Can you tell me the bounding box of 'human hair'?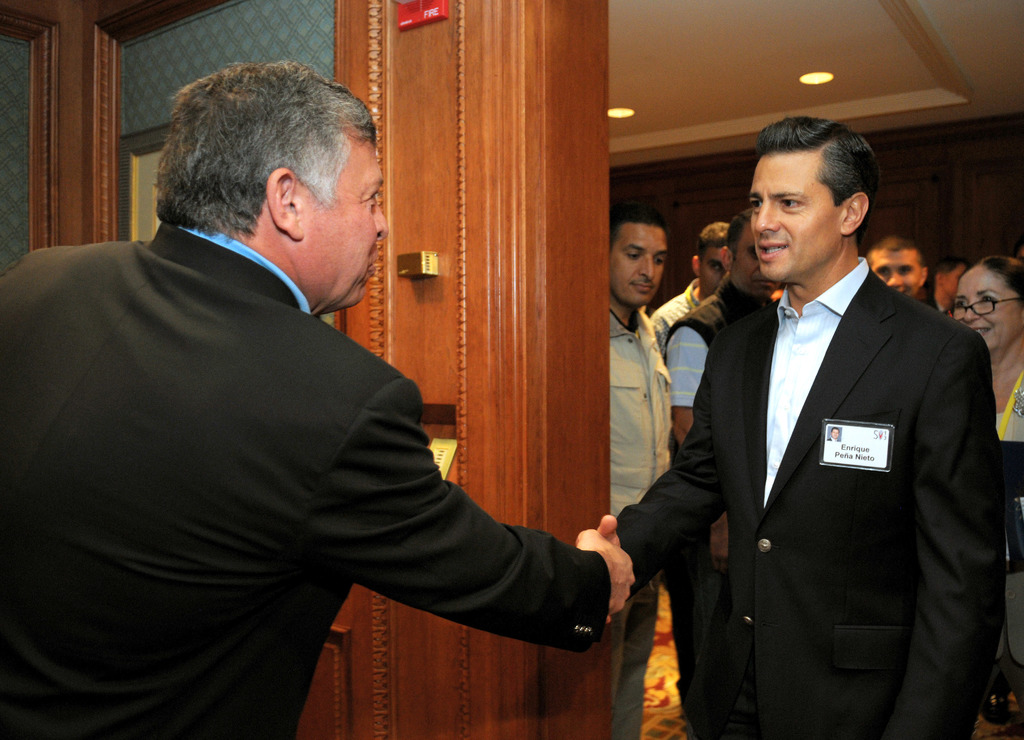
{"x1": 607, "y1": 208, "x2": 666, "y2": 245}.
